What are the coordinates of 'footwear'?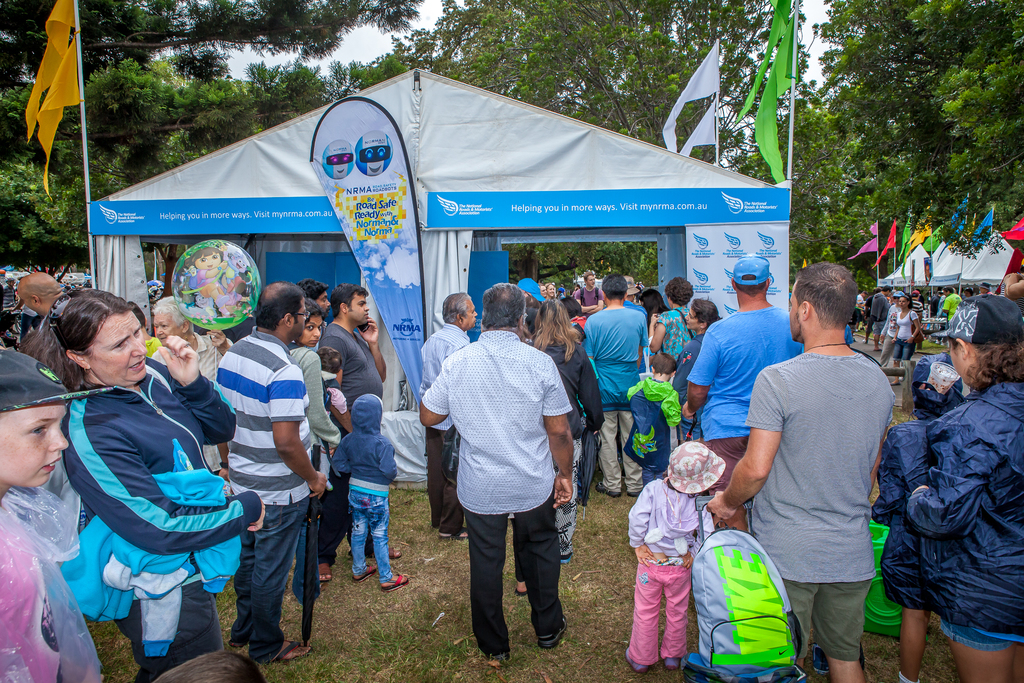
(x1=351, y1=559, x2=378, y2=582).
